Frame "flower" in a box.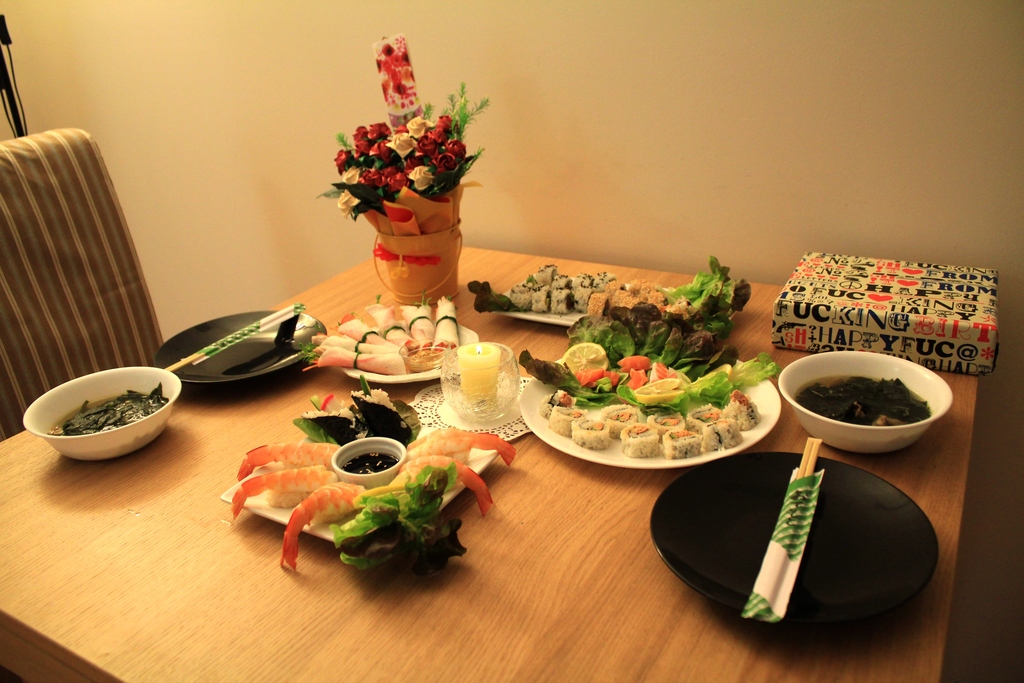
(407, 162, 440, 191).
